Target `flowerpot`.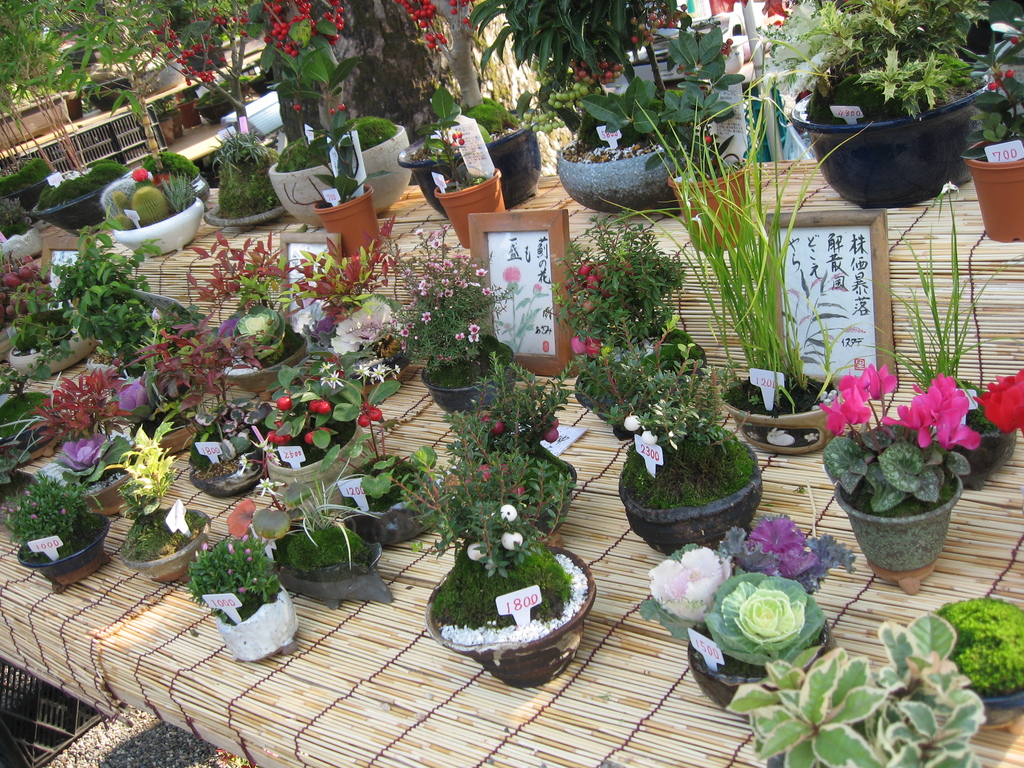
Target region: BBox(558, 136, 700, 210).
